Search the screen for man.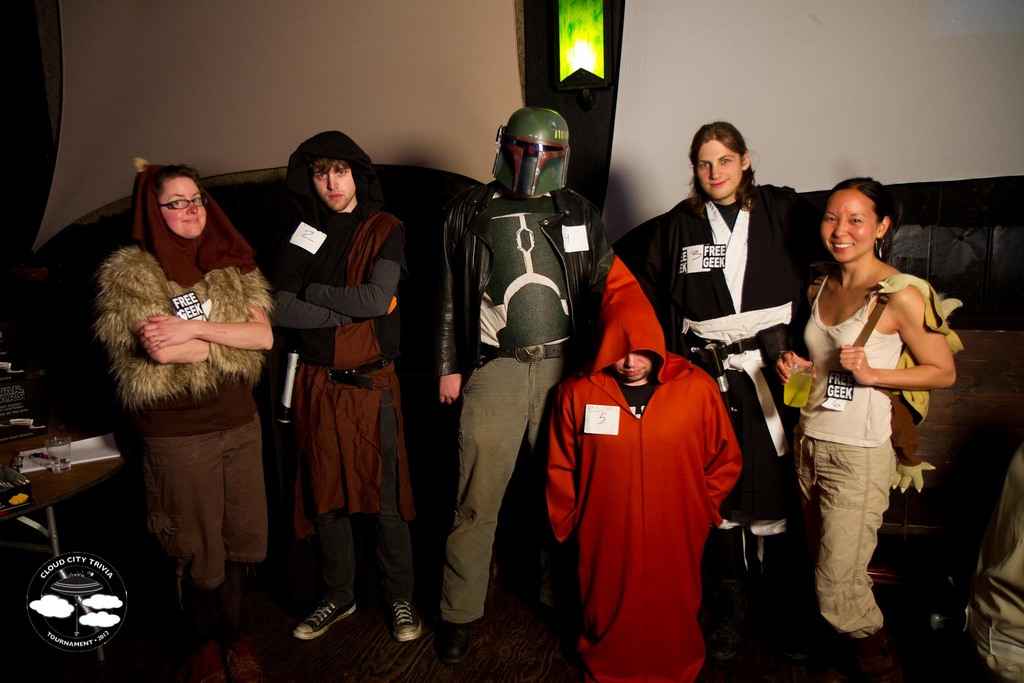
Found at box=[543, 256, 743, 682].
